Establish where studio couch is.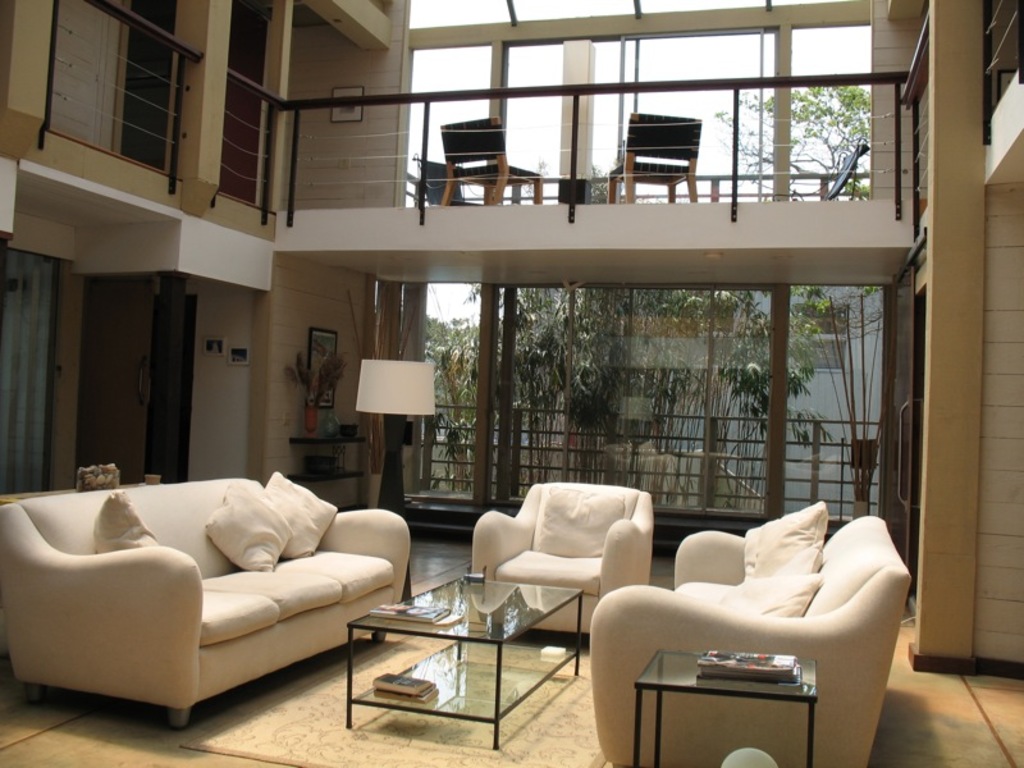
Established at x1=471, y1=476, x2=641, y2=654.
